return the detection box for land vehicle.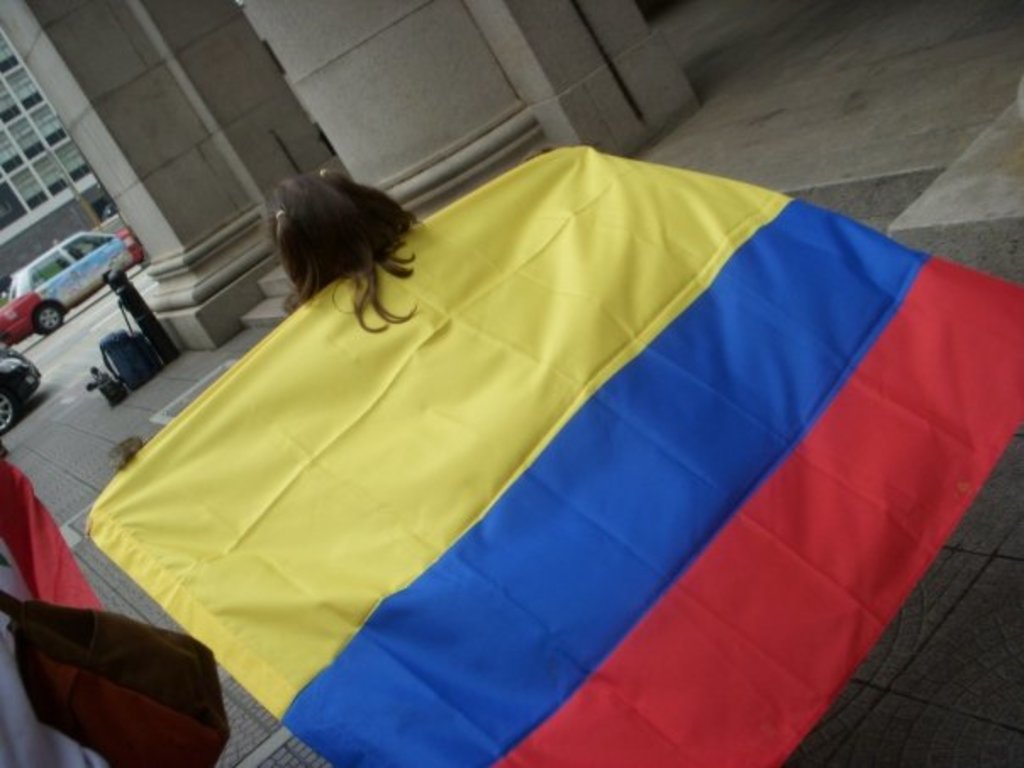
x1=0 y1=344 x2=42 y2=427.
